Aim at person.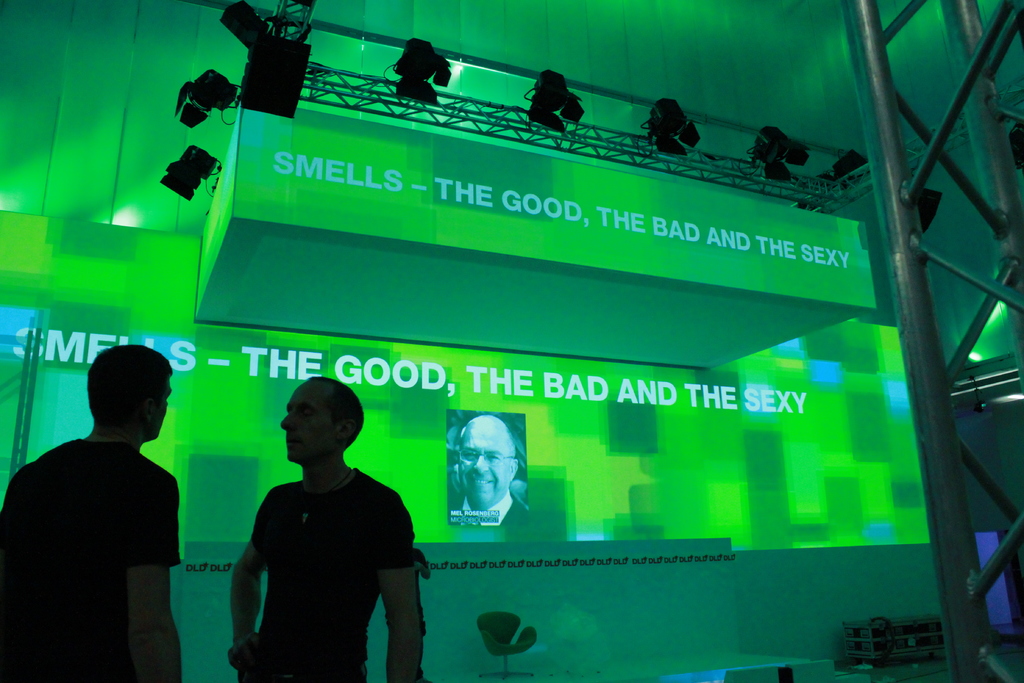
Aimed at region(451, 413, 532, 527).
